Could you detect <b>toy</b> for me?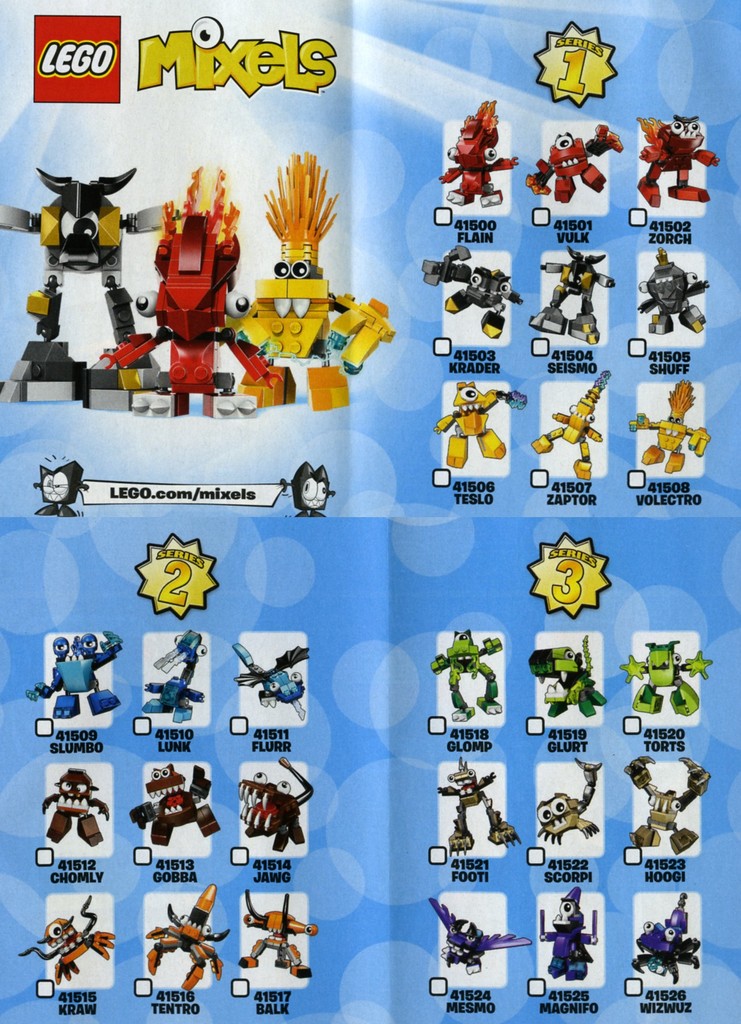
Detection result: [24,633,122,719].
